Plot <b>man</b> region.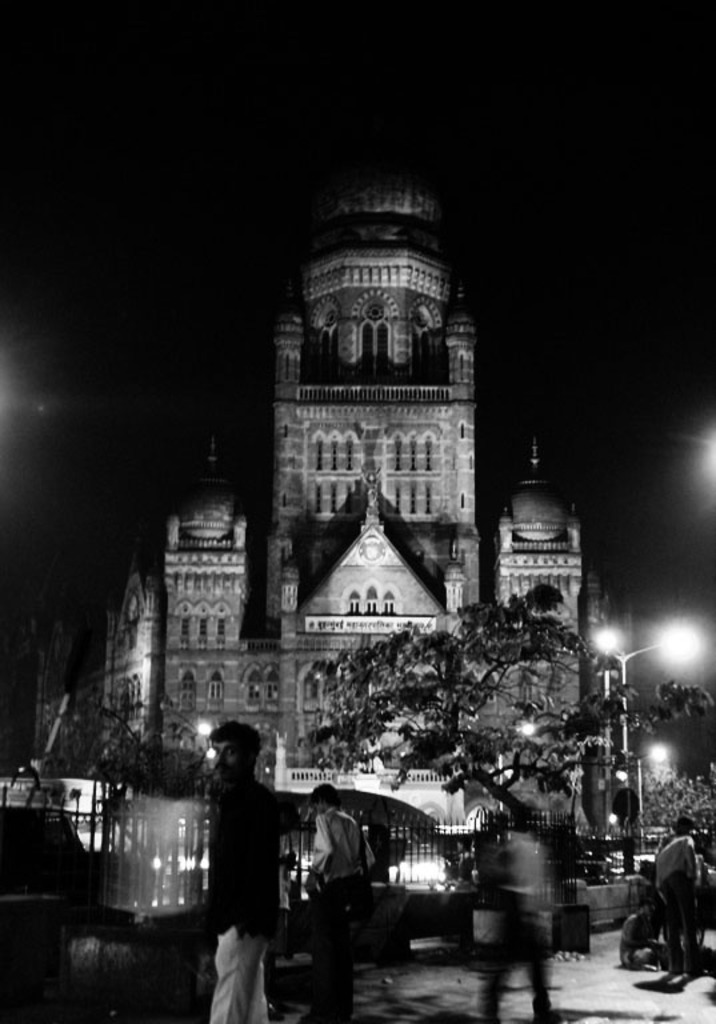
Plotted at (x1=656, y1=827, x2=704, y2=976).
